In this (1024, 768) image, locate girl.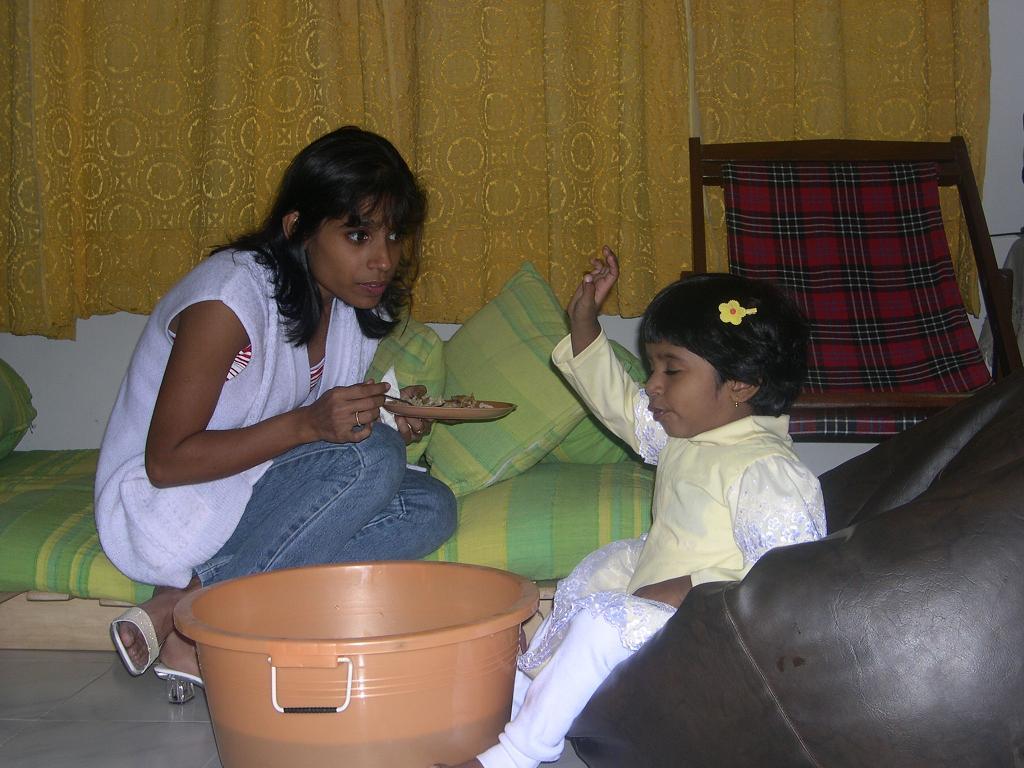
Bounding box: box(473, 250, 830, 767).
